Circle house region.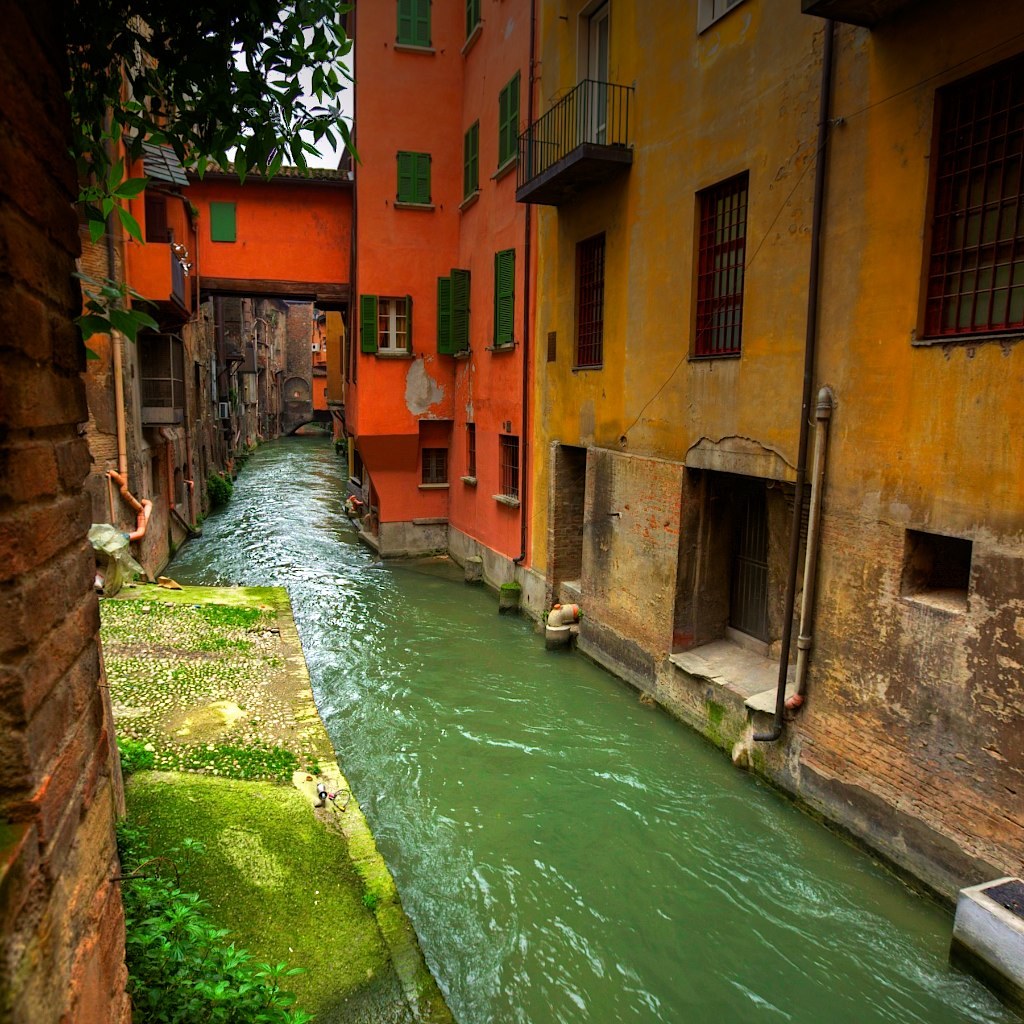
Region: (x1=290, y1=0, x2=556, y2=602).
